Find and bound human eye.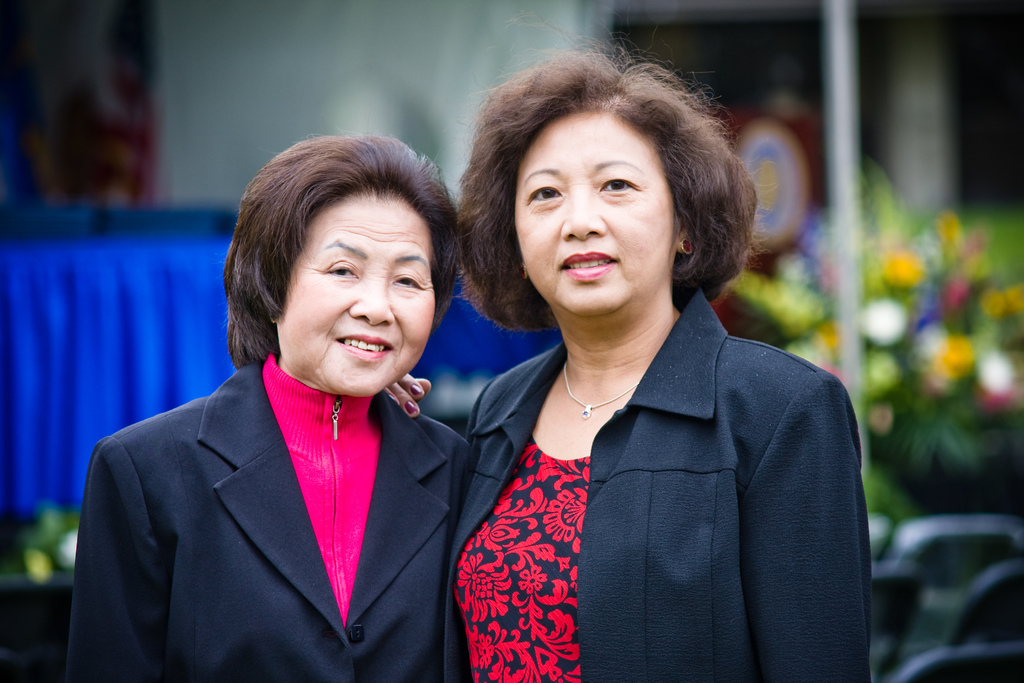
Bound: [left=319, top=254, right=364, bottom=282].
